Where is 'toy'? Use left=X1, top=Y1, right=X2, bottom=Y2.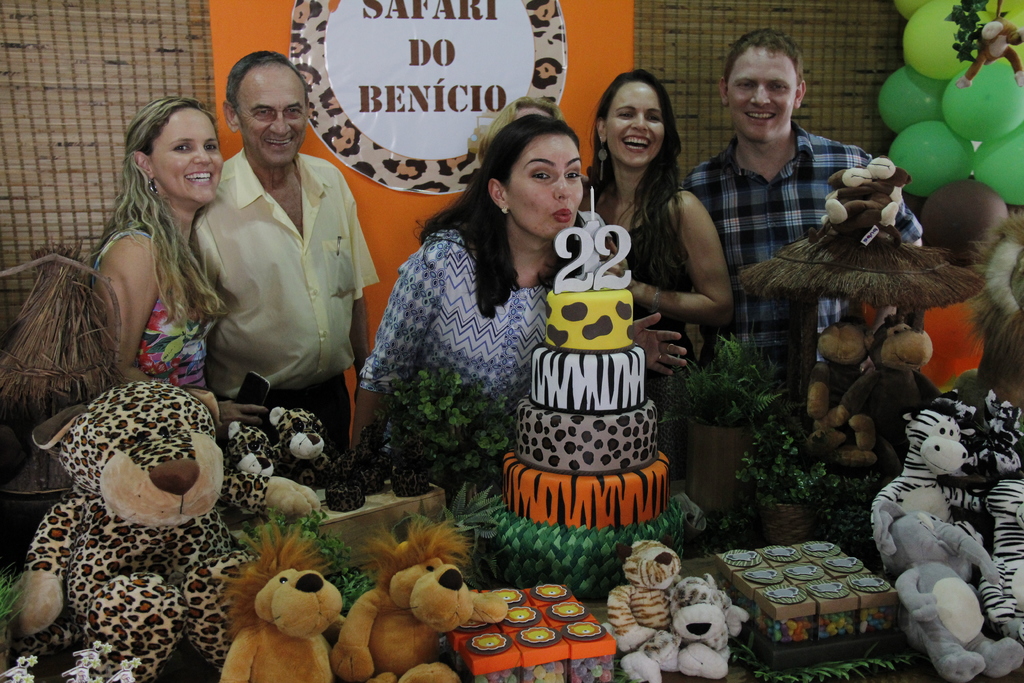
left=877, top=511, right=1023, bottom=682.
